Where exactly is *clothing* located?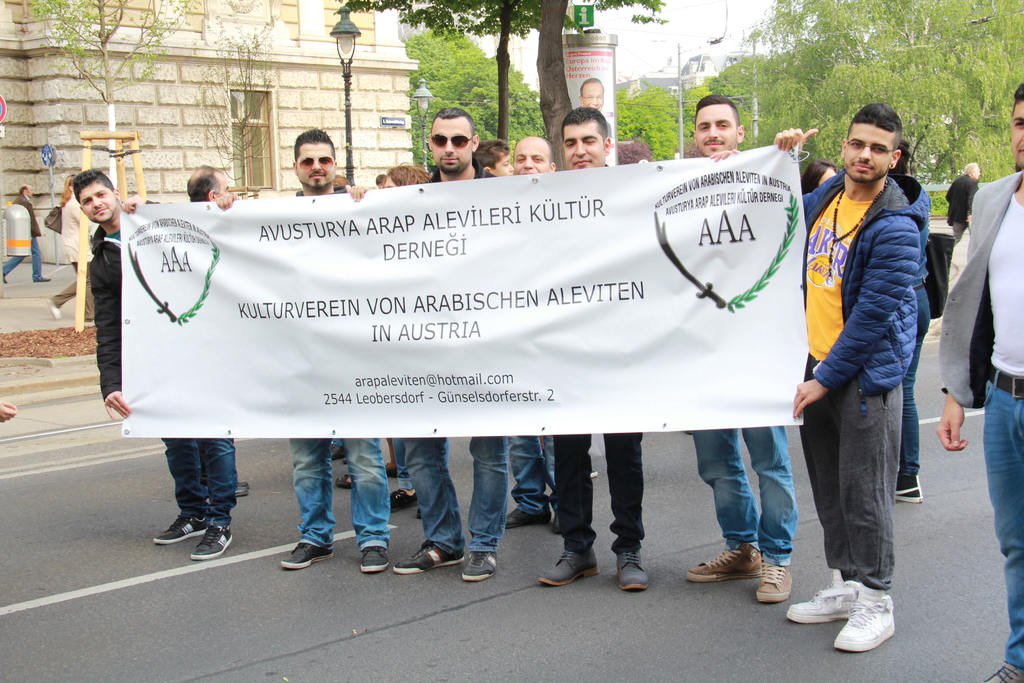
Its bounding box is crop(556, 431, 650, 555).
